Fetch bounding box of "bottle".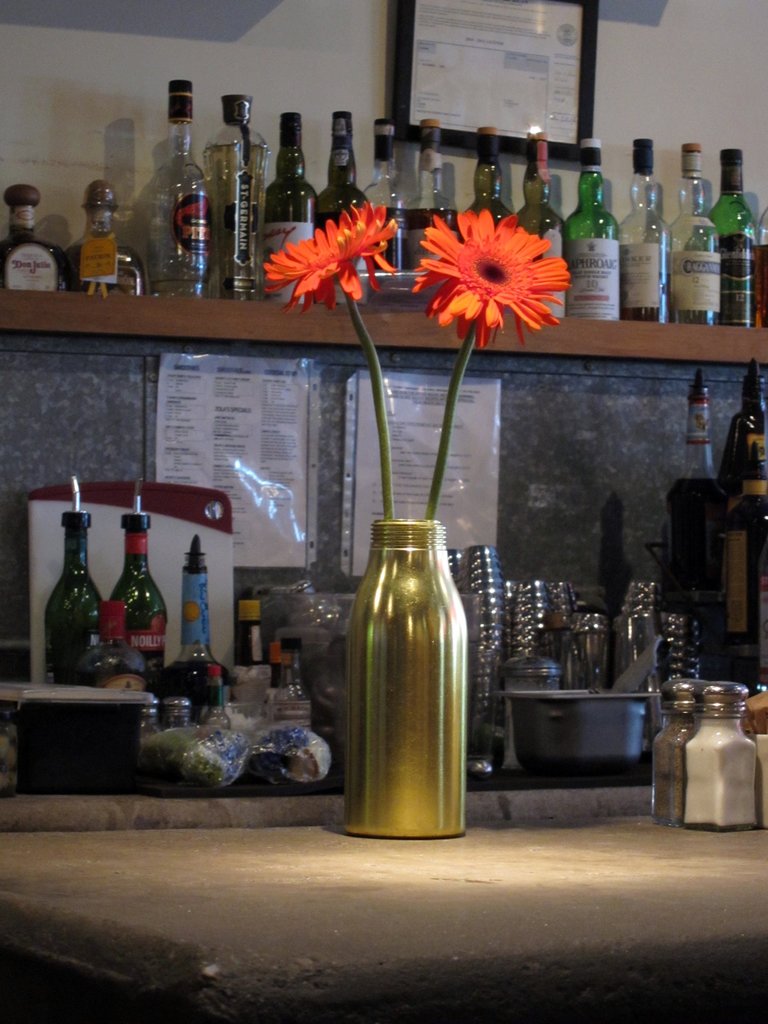
Bbox: <region>45, 476, 108, 684</region>.
